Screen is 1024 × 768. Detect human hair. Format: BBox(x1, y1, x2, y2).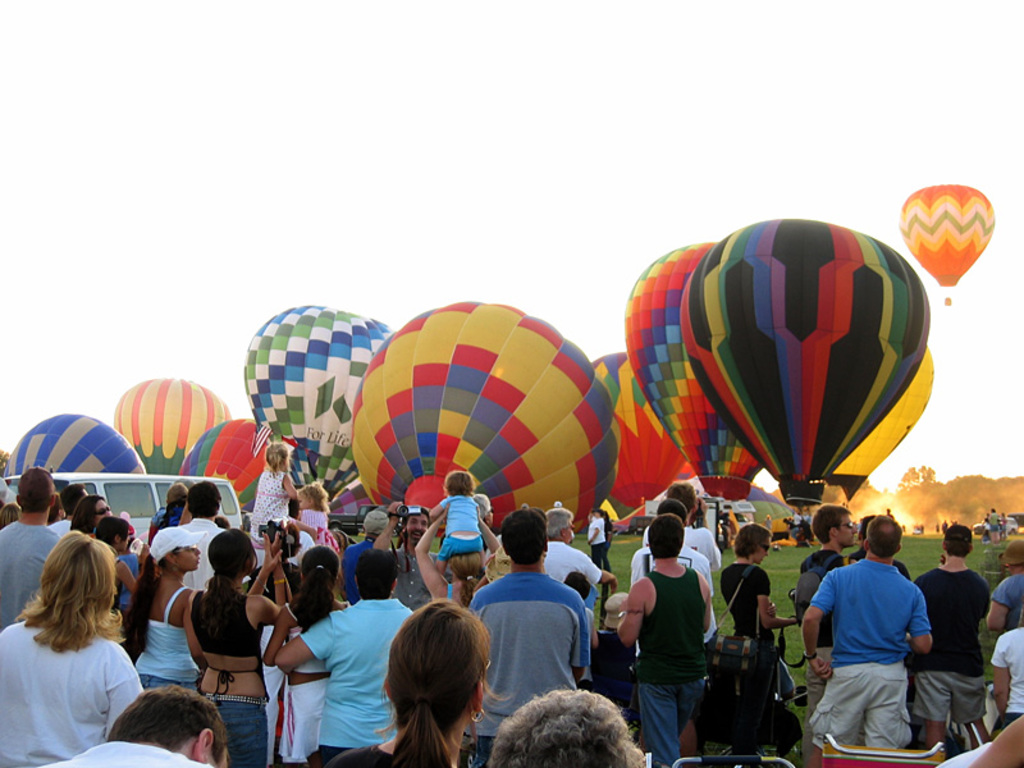
BBox(452, 552, 483, 602).
